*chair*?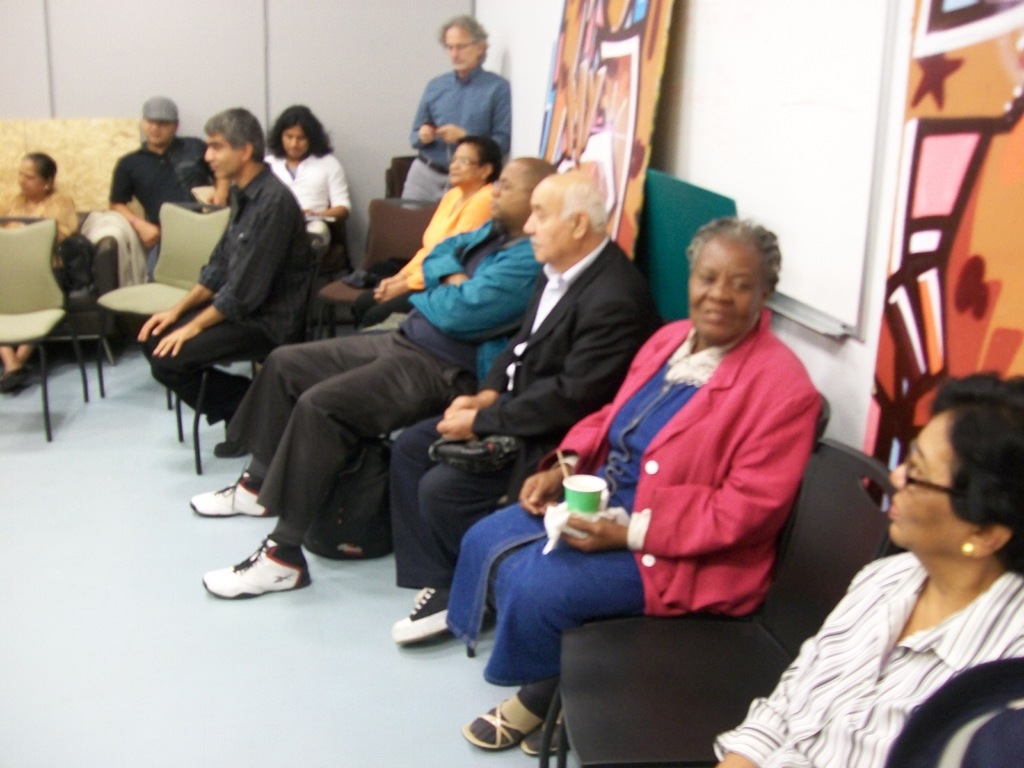
region(0, 214, 112, 441)
